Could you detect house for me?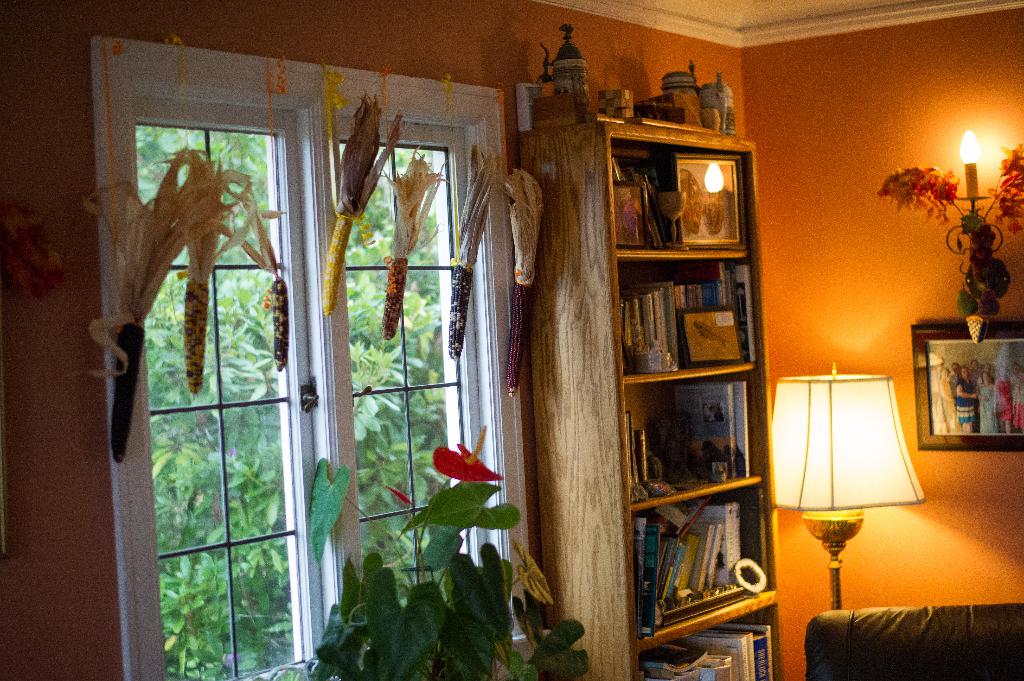
Detection result: 0:1:1023:675.
